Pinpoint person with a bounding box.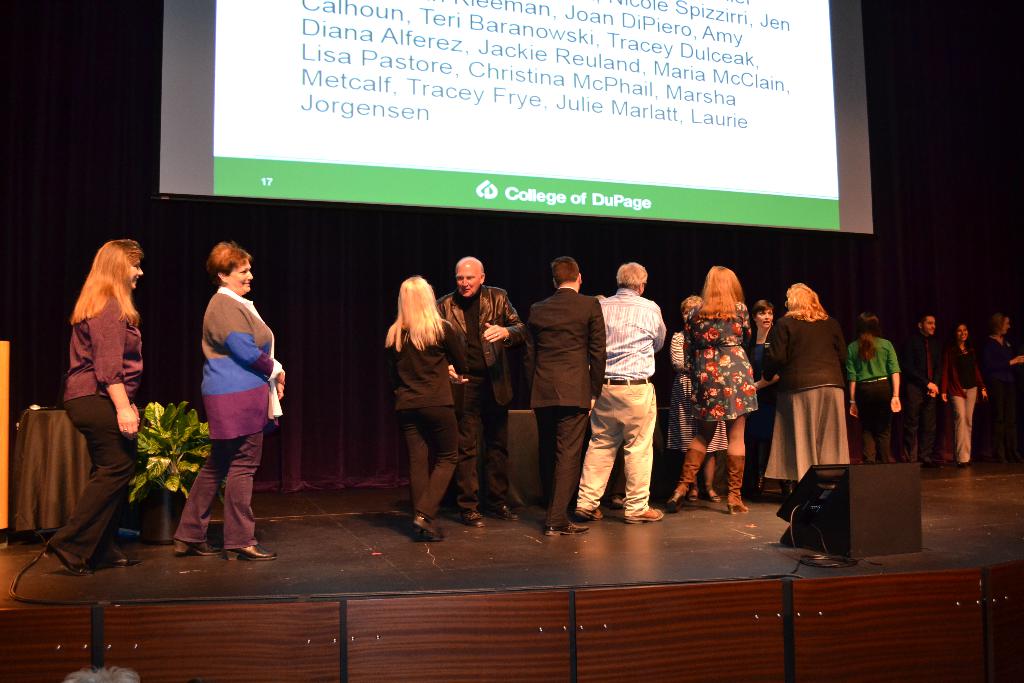
region(384, 272, 468, 537).
